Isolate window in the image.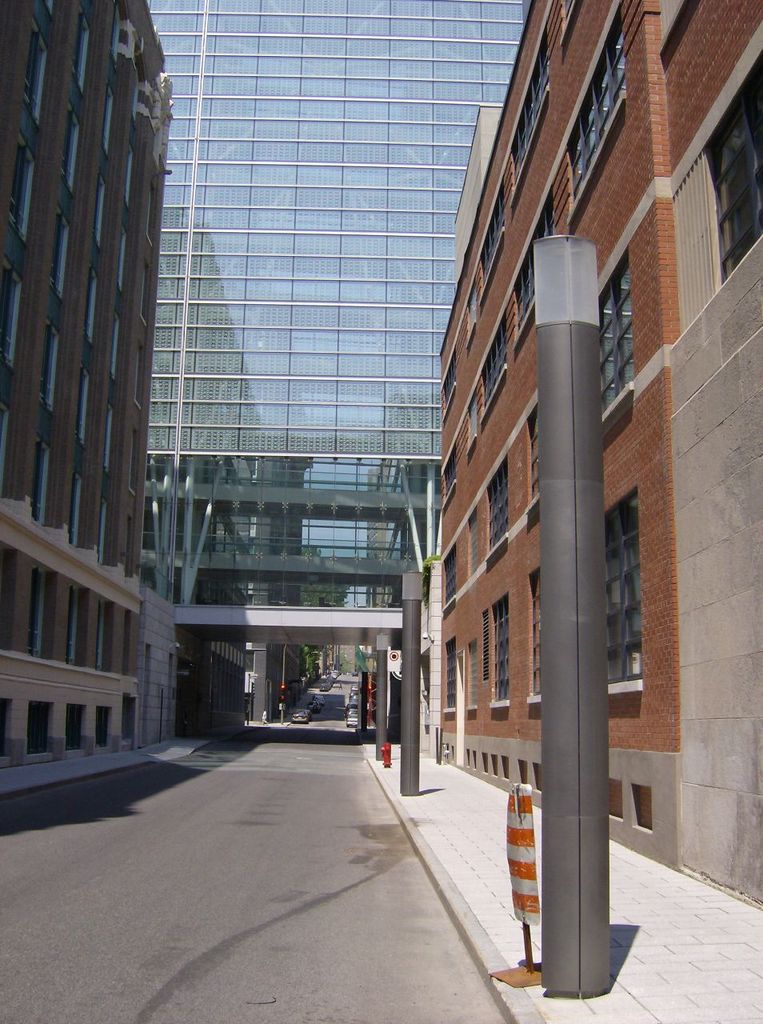
Isolated region: l=131, t=147, r=136, b=203.
